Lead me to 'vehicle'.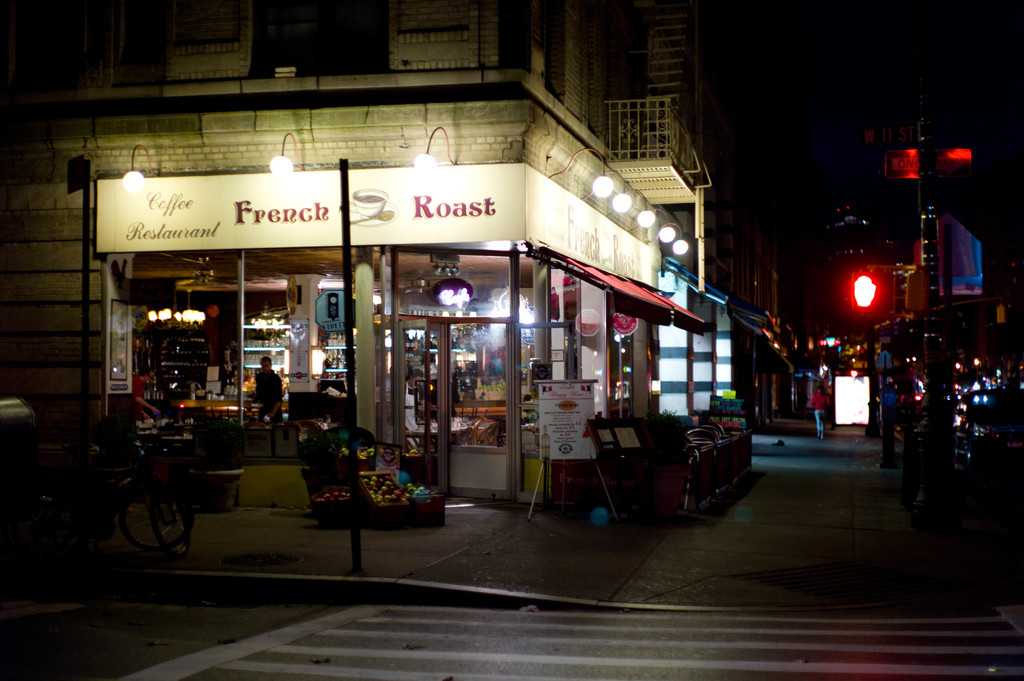
Lead to (50,467,197,553).
